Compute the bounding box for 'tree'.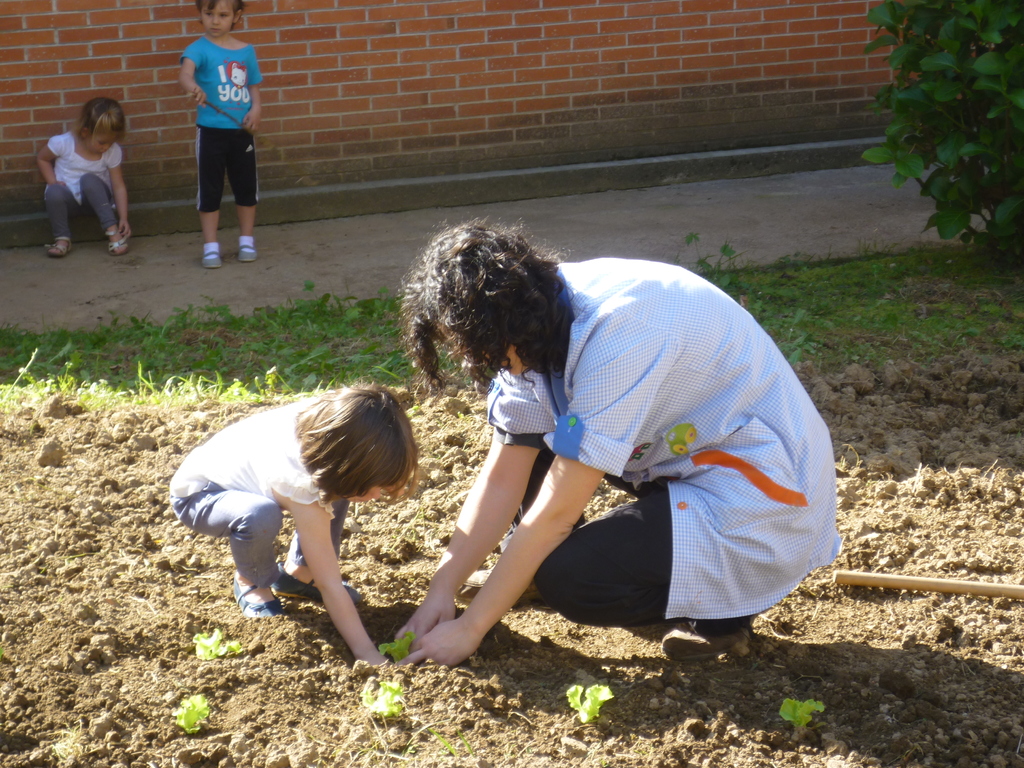
861,0,1023,251.
